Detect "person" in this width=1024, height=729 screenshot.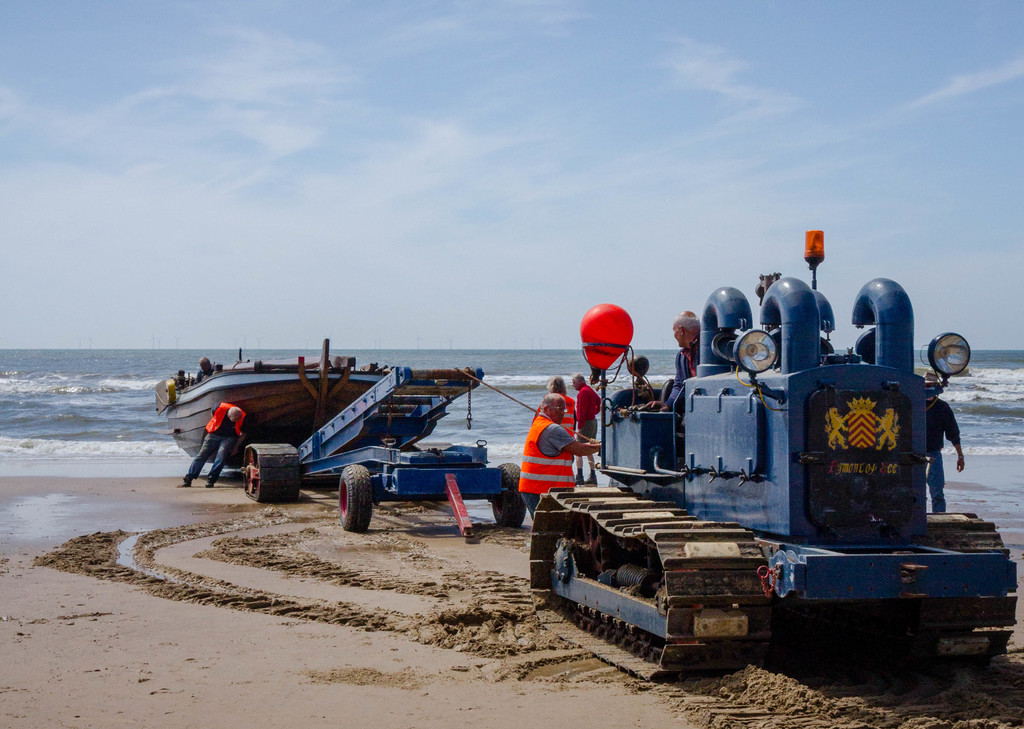
Detection: crop(923, 365, 964, 511).
